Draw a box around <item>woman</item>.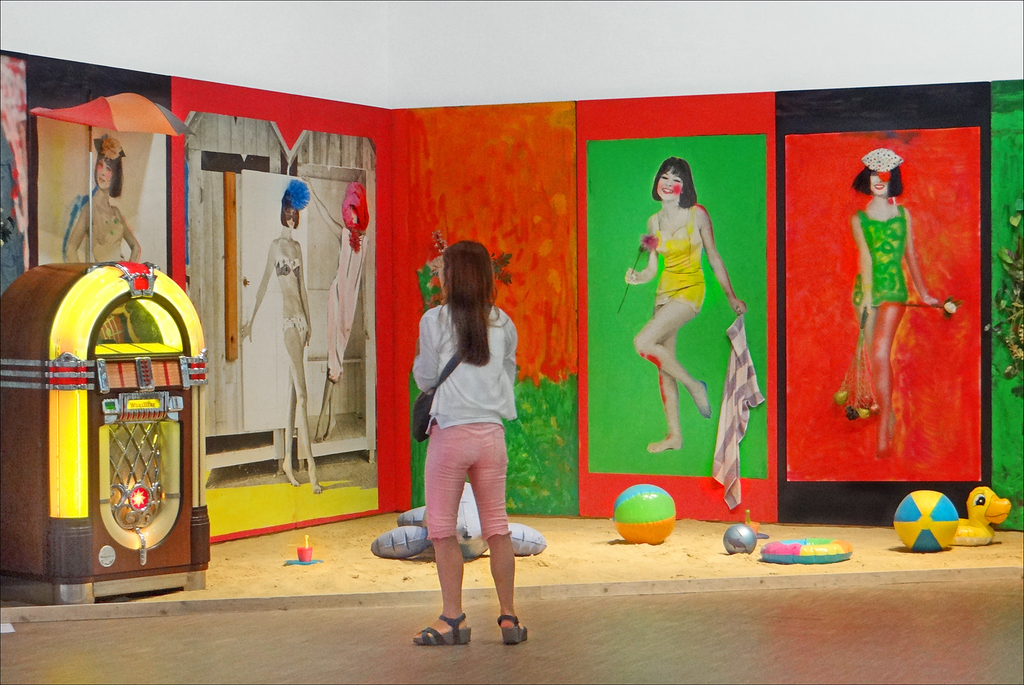
box=[623, 157, 748, 452].
